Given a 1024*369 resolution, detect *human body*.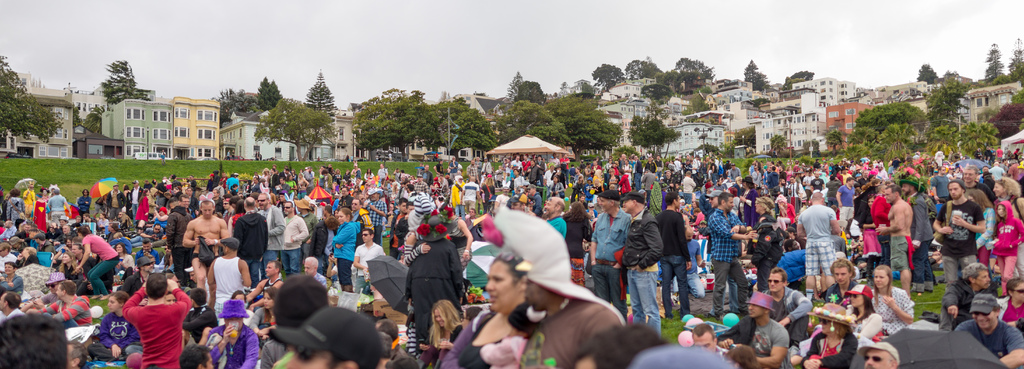
bbox=[946, 264, 988, 334].
